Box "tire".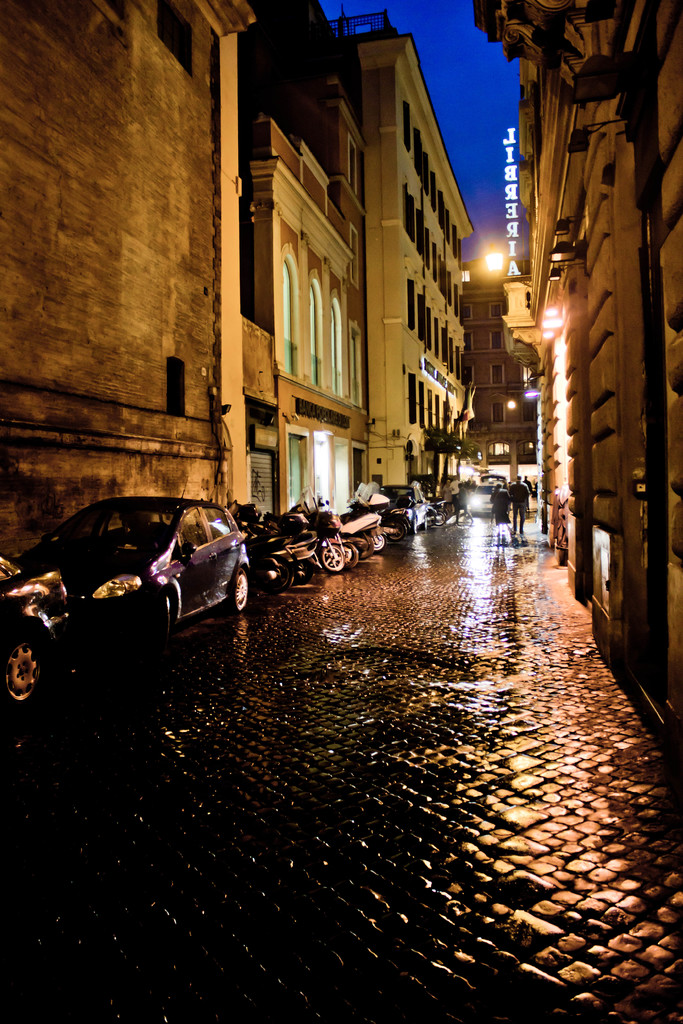
{"left": 425, "top": 513, "right": 436, "bottom": 532}.
